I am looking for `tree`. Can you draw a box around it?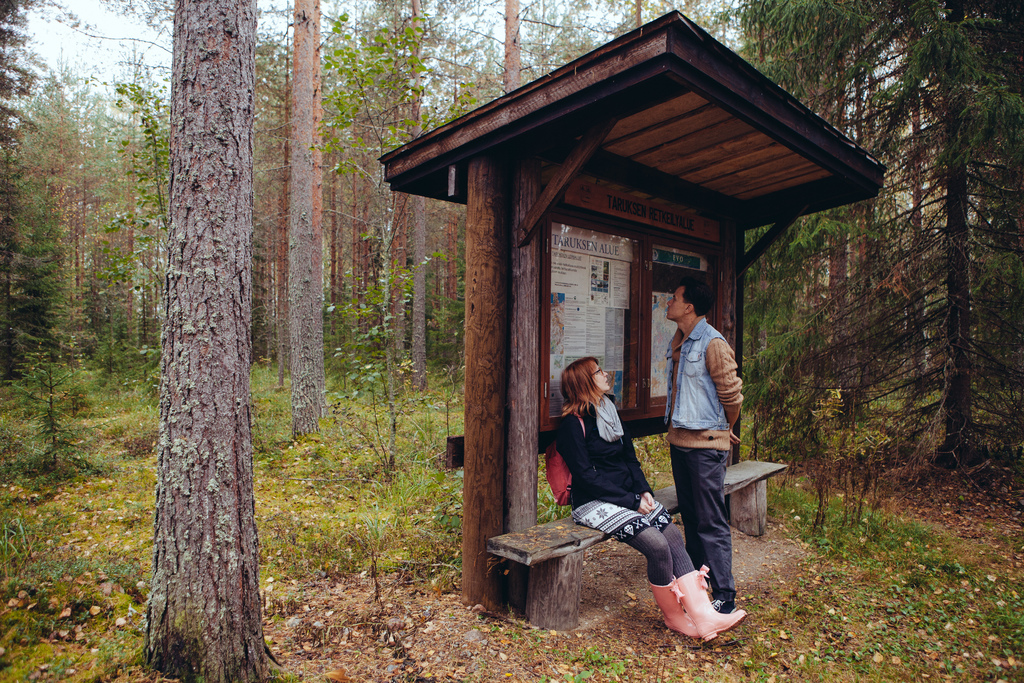
Sure, the bounding box is bbox(502, 0, 519, 94).
